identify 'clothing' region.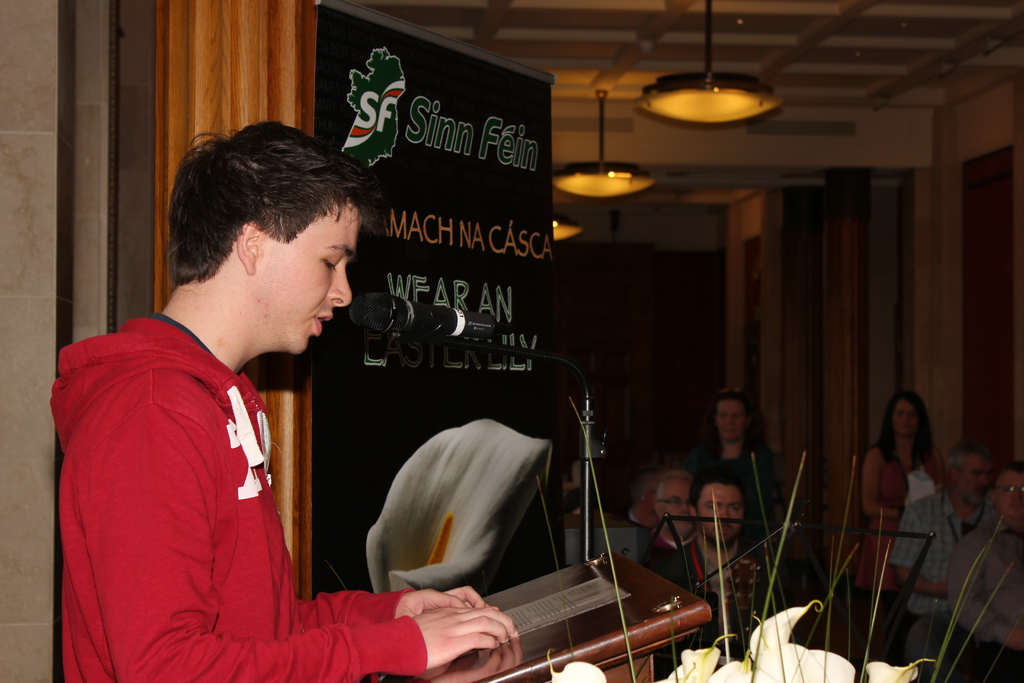
Region: rect(951, 517, 1023, 682).
